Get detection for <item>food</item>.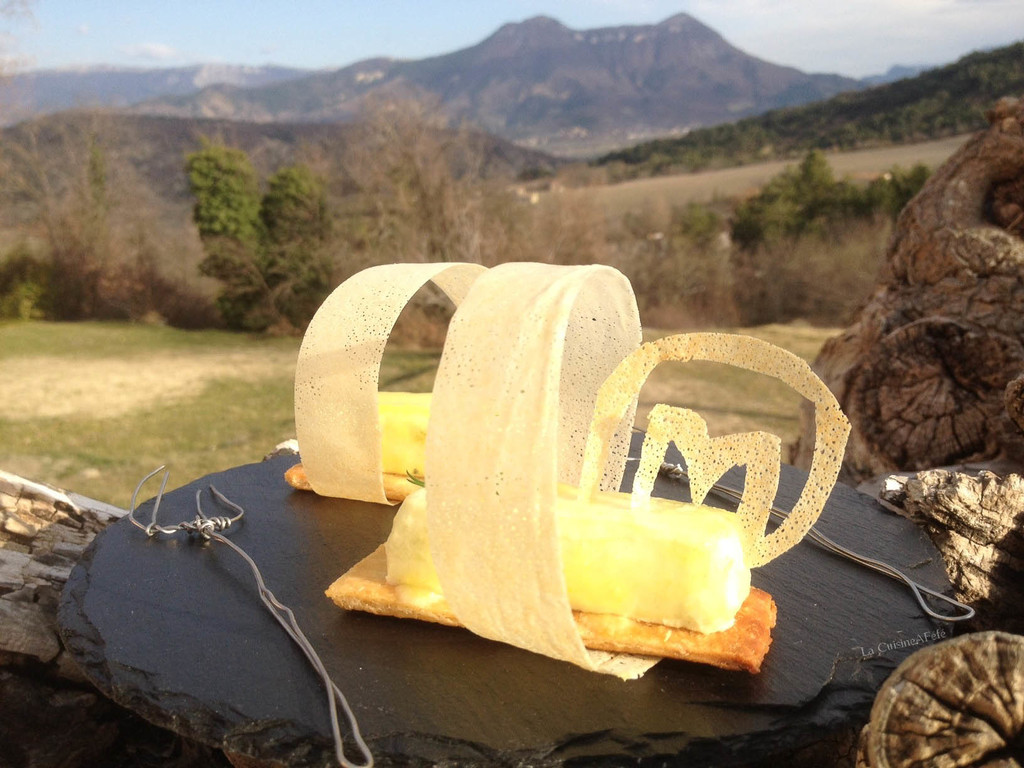
Detection: locate(325, 266, 854, 677).
